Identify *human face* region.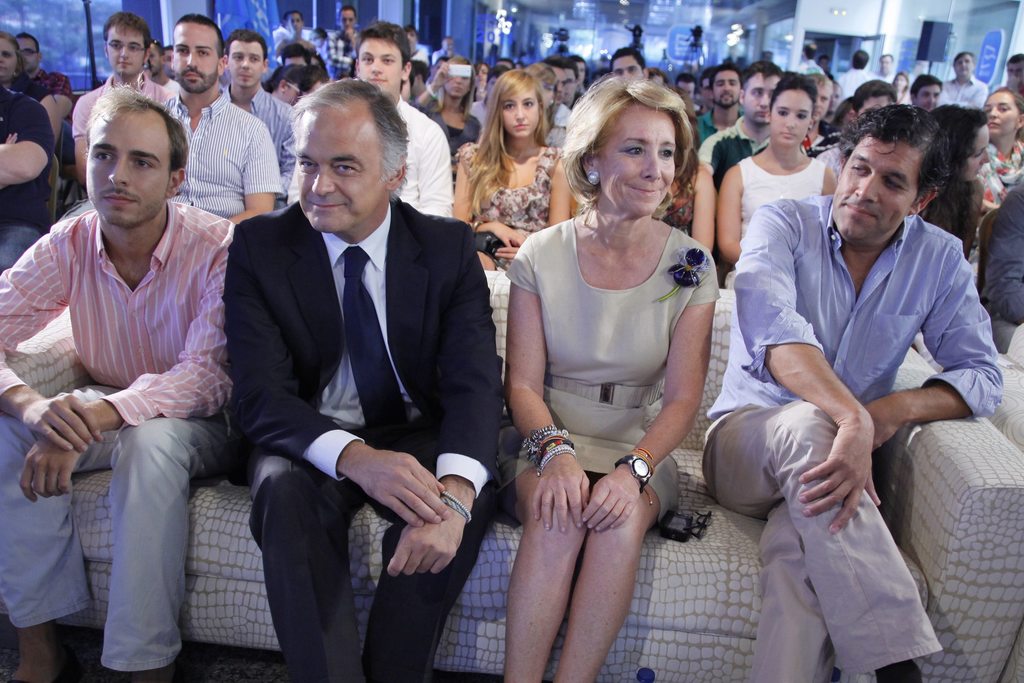
Region: locate(358, 40, 401, 95).
